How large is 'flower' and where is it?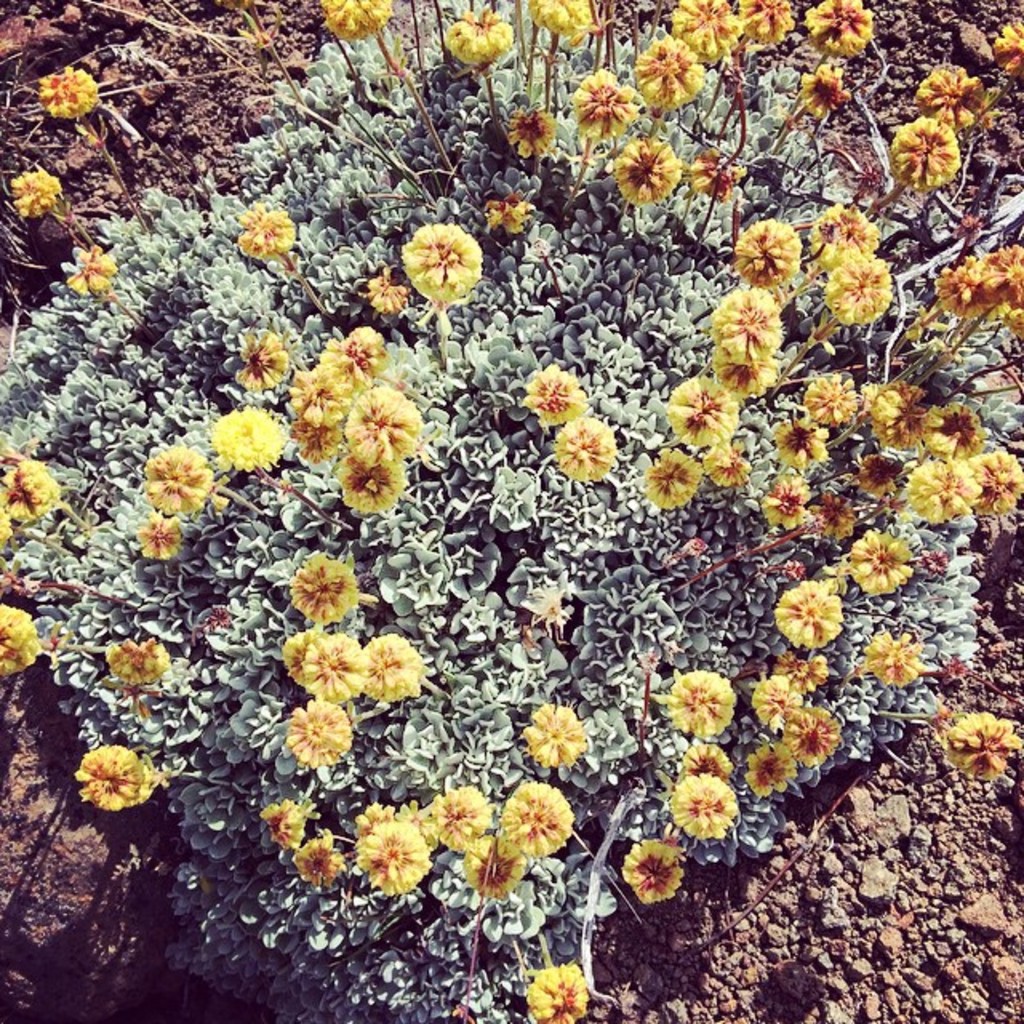
Bounding box: (859, 627, 926, 693).
